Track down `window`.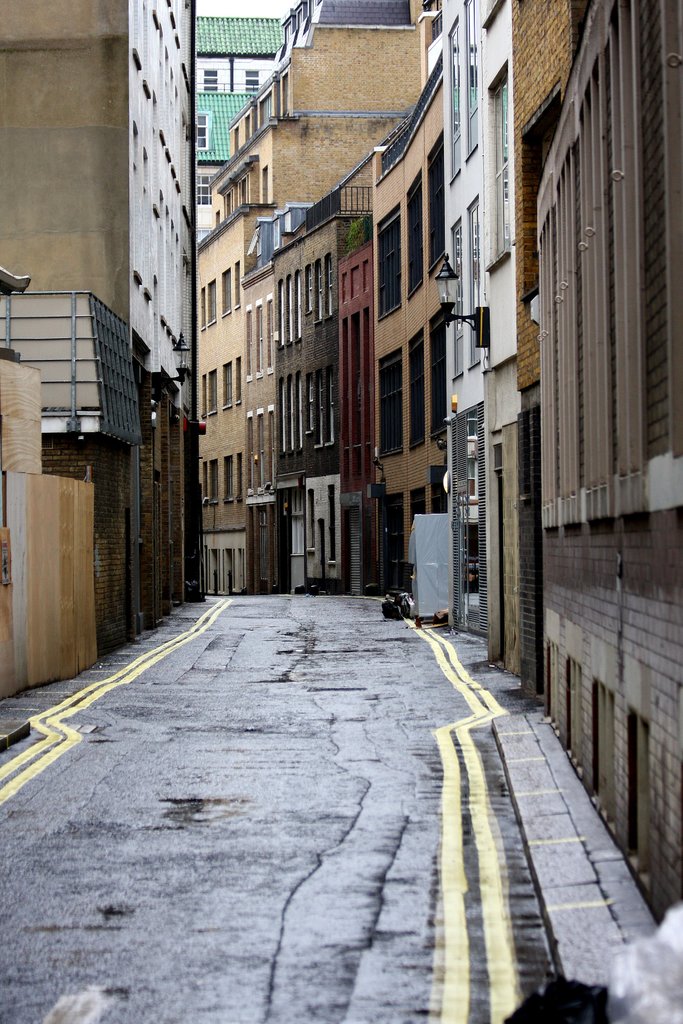
Tracked to pyautogui.locateOnScreen(198, 371, 207, 419).
